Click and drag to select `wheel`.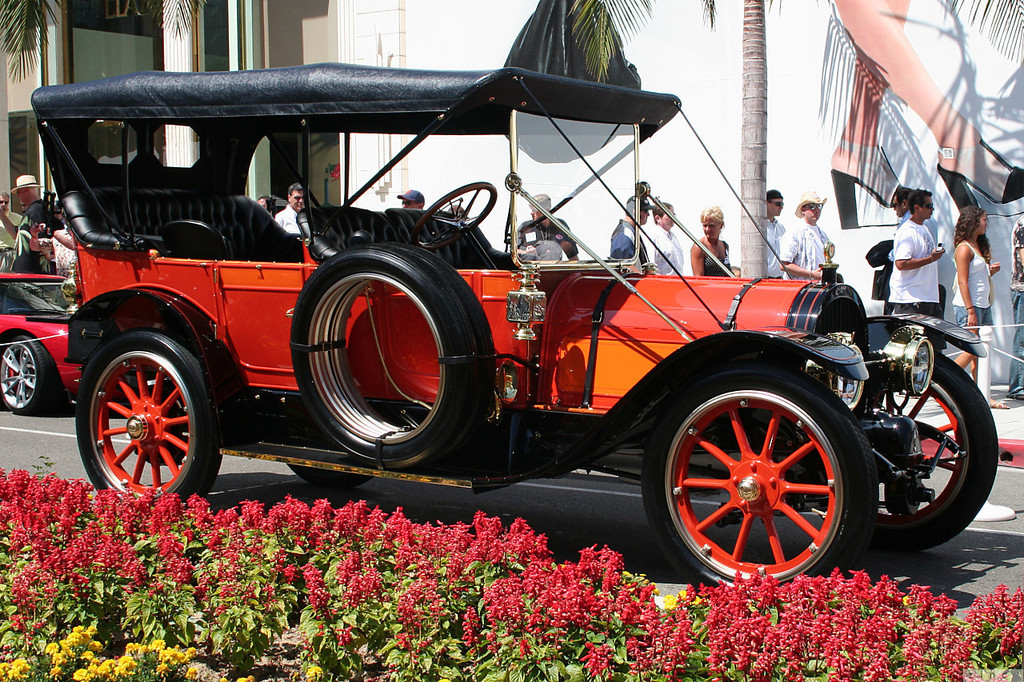
Selection: bbox=[71, 330, 224, 502].
